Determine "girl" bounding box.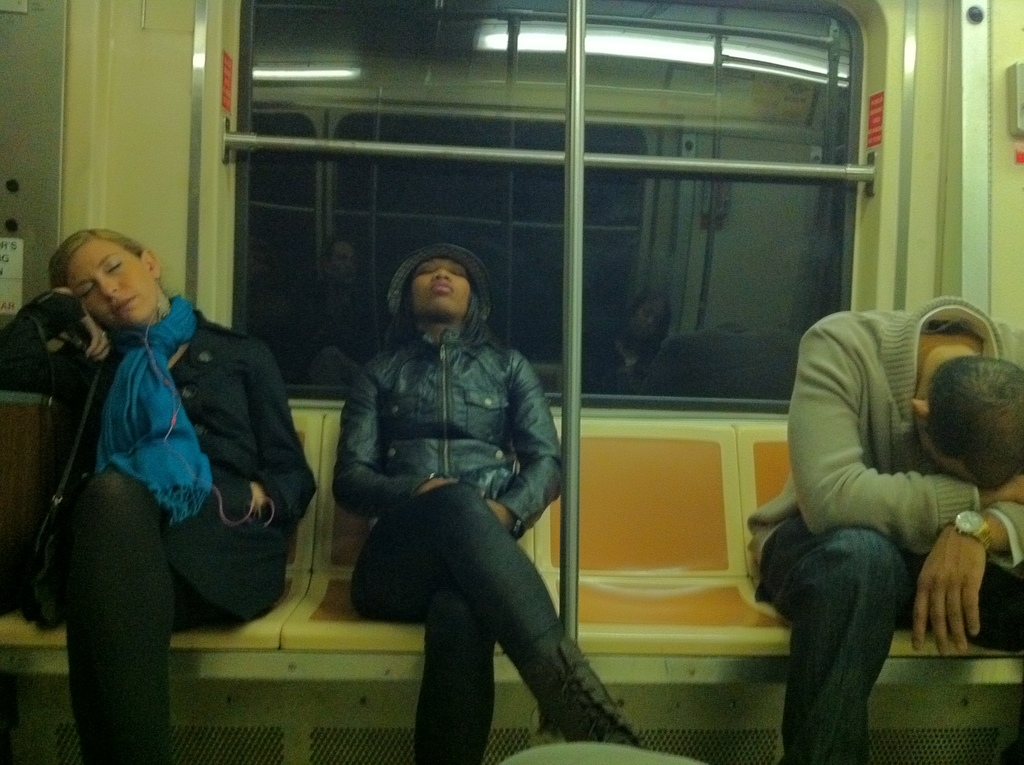
Determined: {"x1": 331, "y1": 241, "x2": 641, "y2": 764}.
